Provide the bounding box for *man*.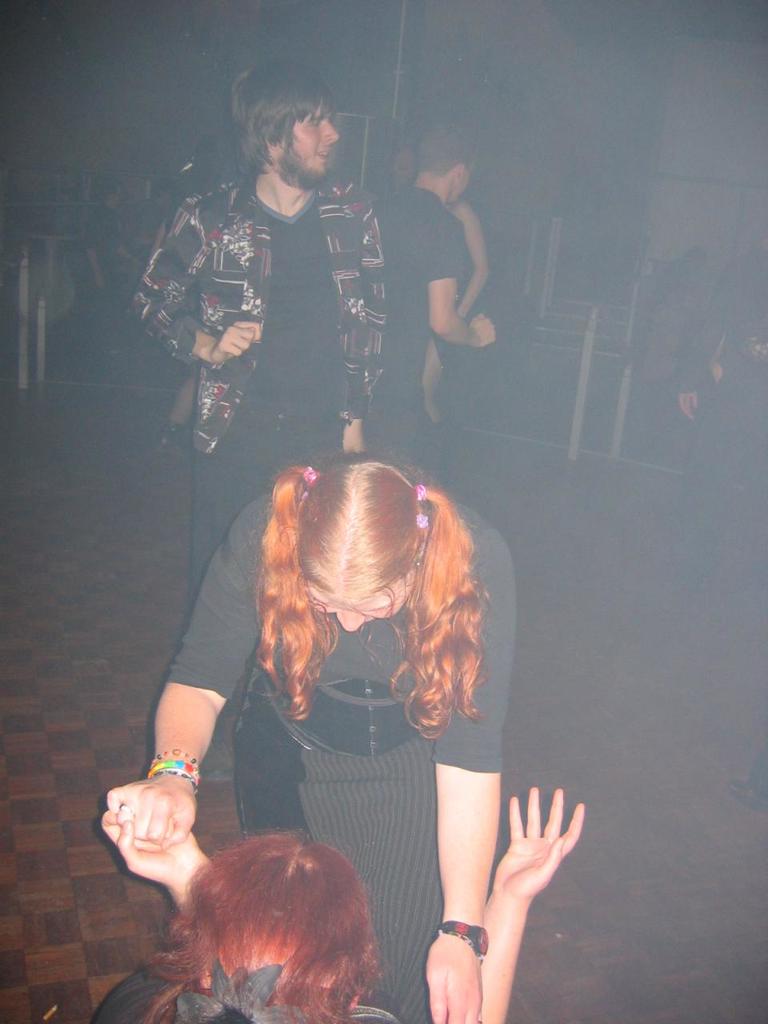
select_region(383, 137, 496, 436).
